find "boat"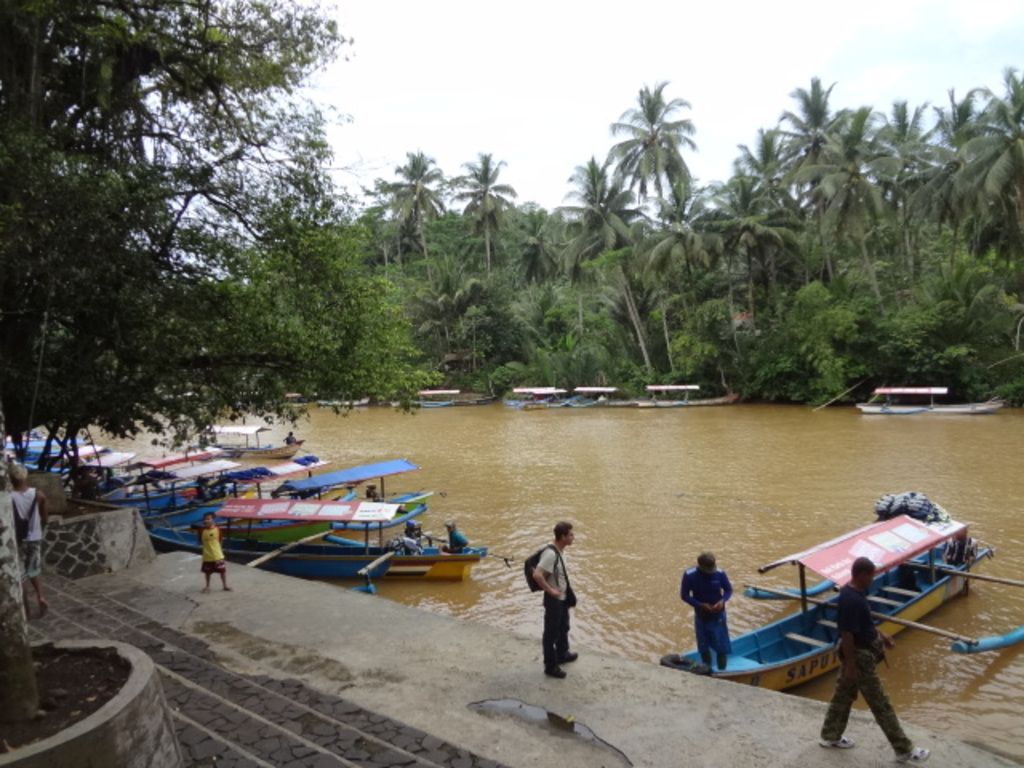
[left=184, top=413, right=307, bottom=456]
